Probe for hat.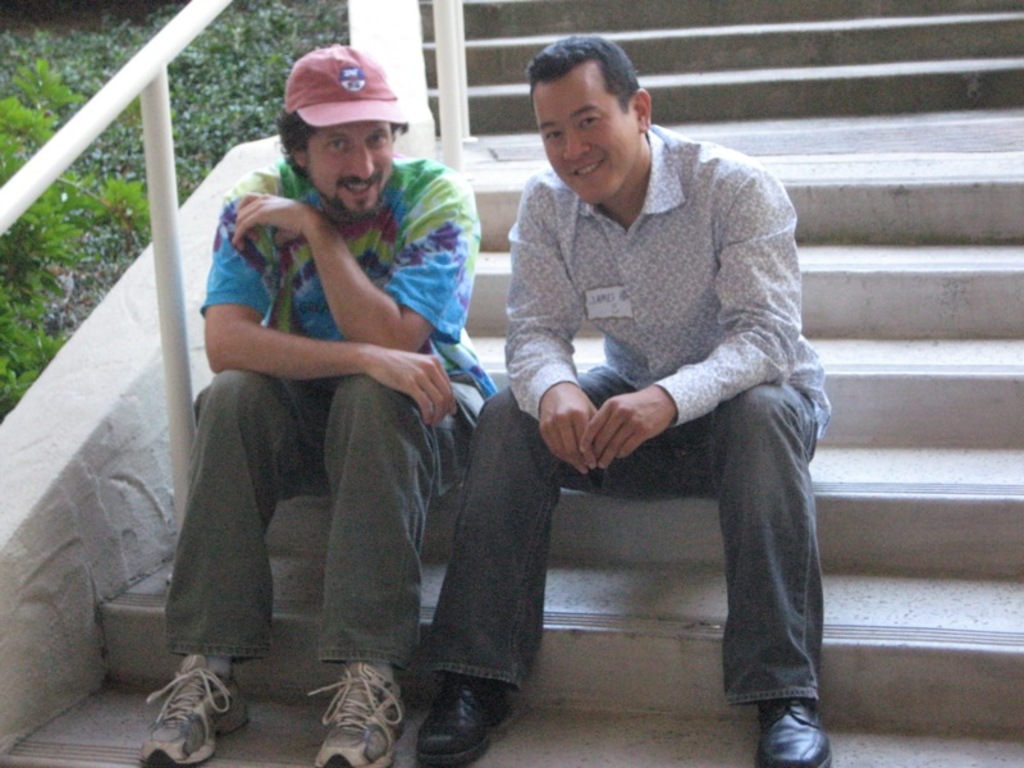
Probe result: region(284, 45, 416, 123).
